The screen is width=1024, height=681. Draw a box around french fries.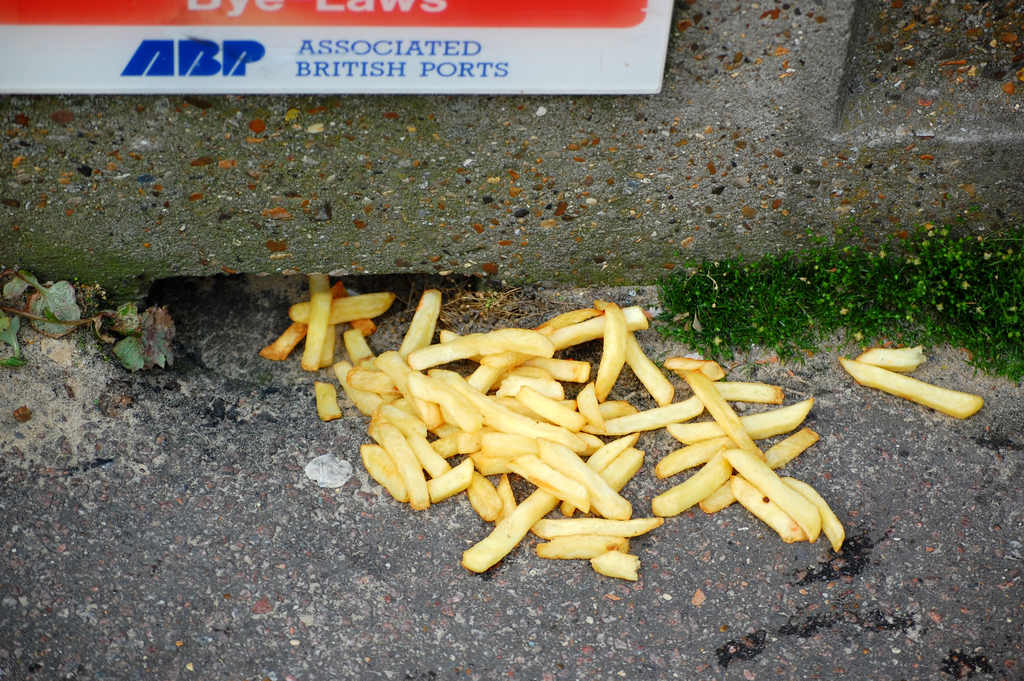
bbox=[473, 430, 540, 455].
